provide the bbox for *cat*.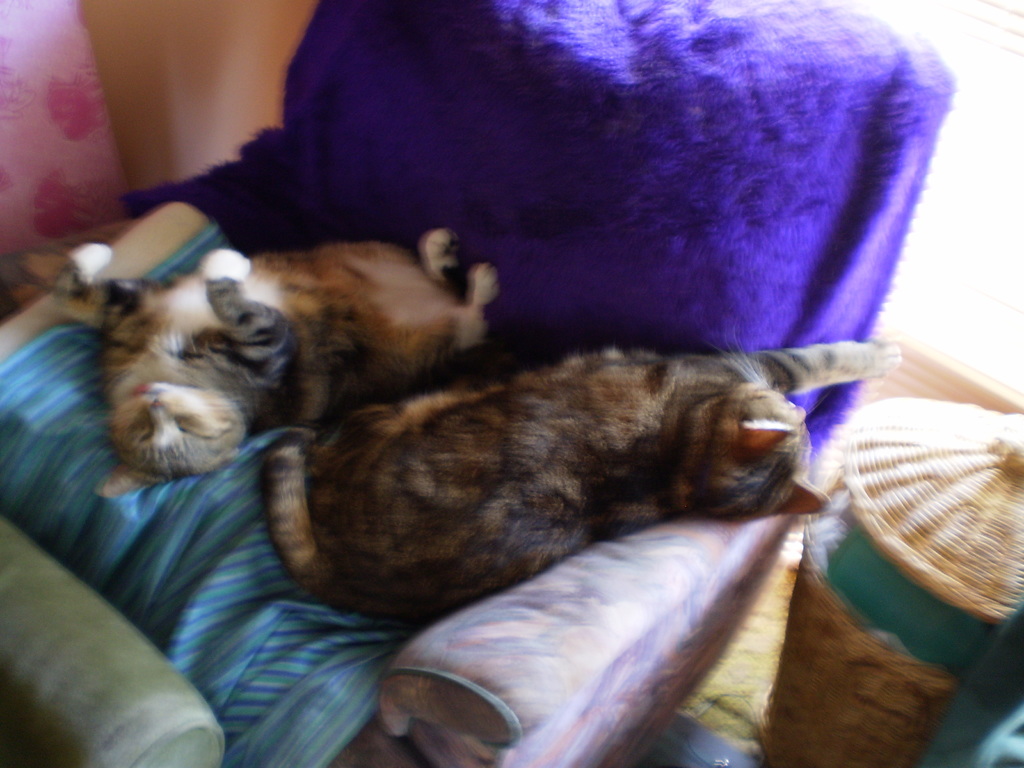
[73,224,501,498].
